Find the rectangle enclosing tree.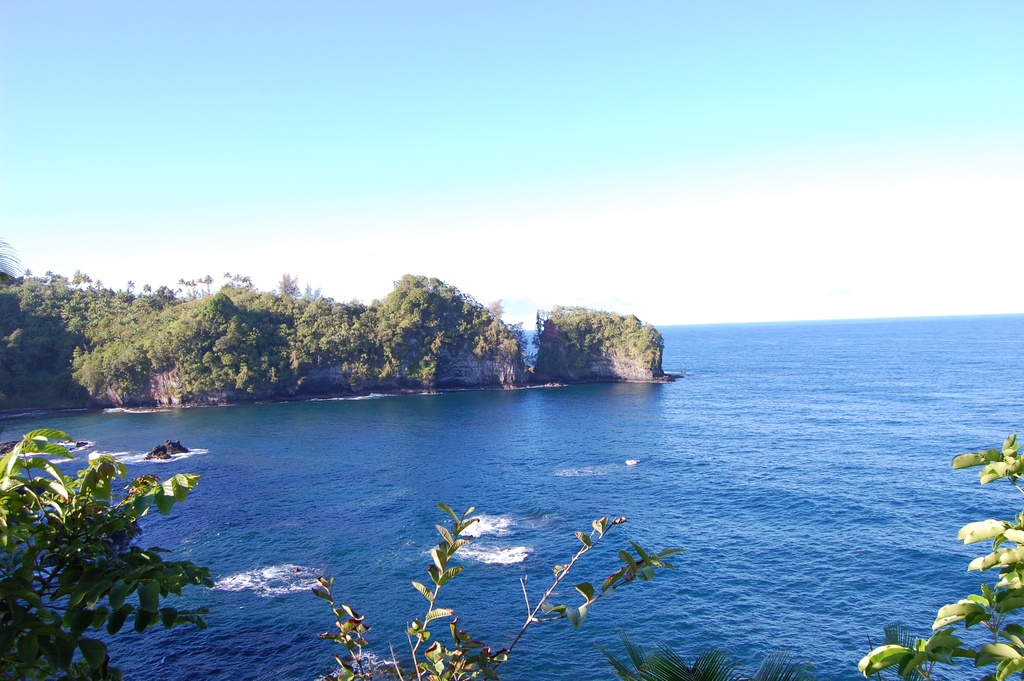
box=[158, 289, 318, 419].
